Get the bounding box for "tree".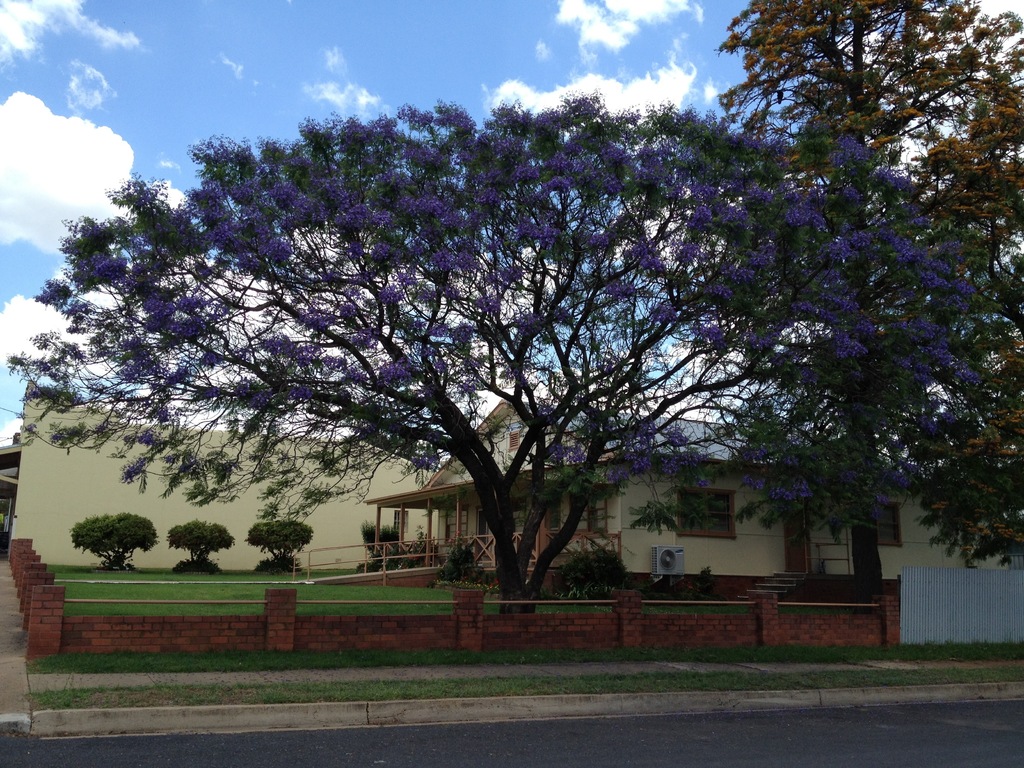
box=[244, 520, 318, 570].
